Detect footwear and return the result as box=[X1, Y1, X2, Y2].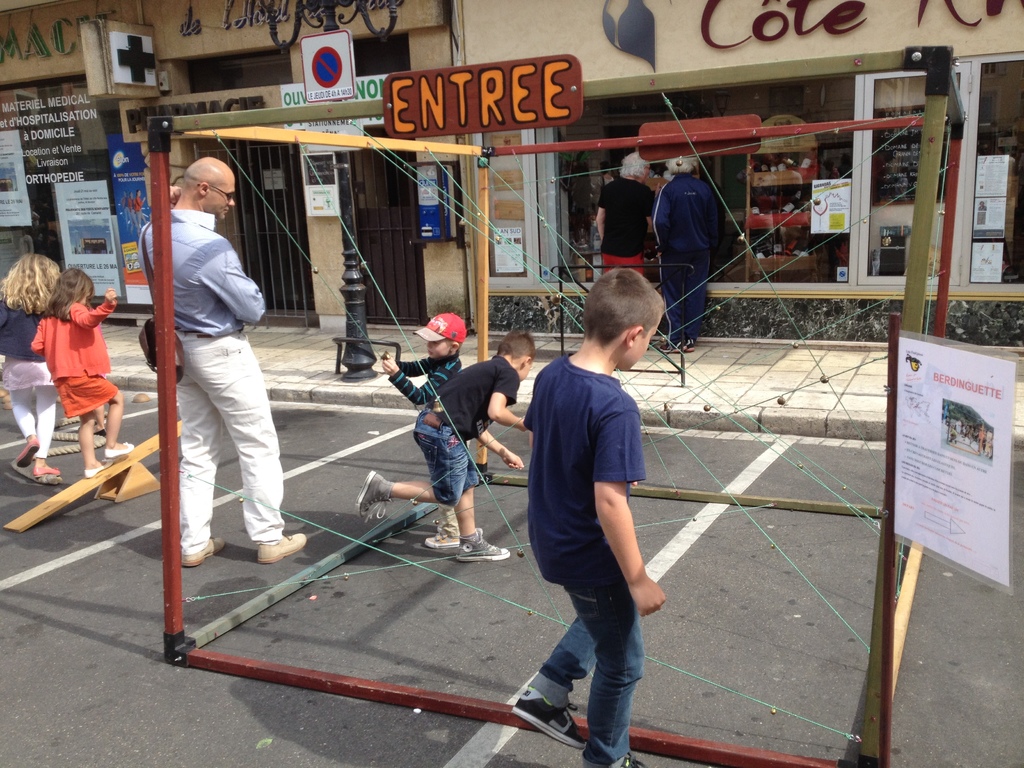
box=[659, 338, 684, 351].
